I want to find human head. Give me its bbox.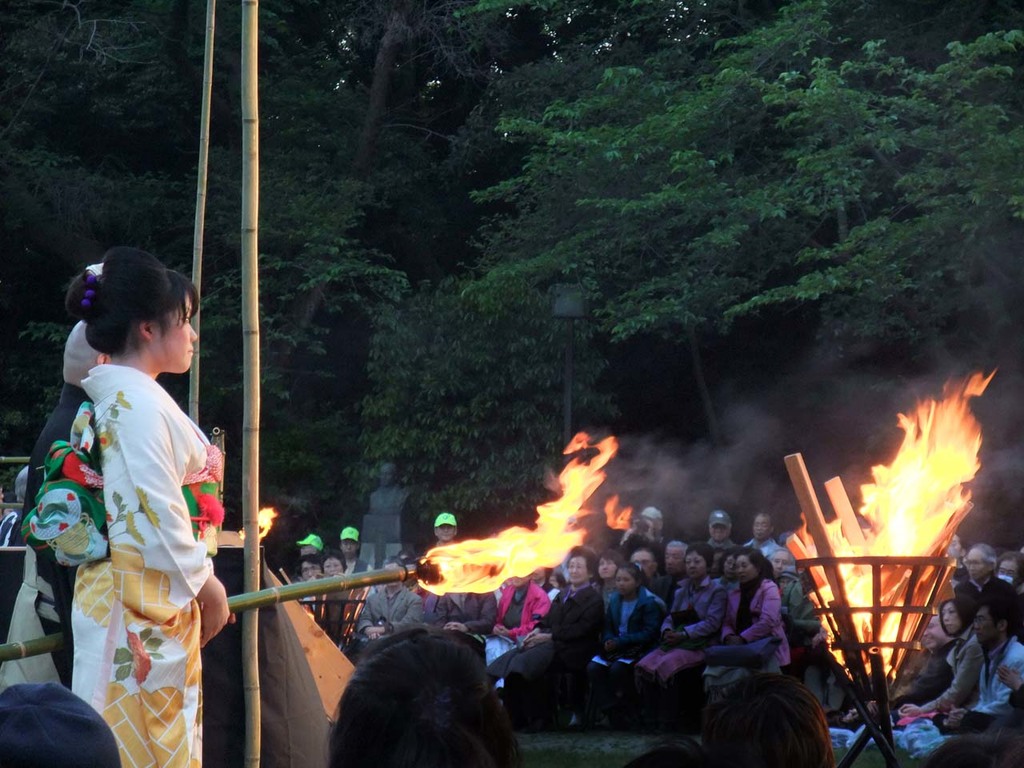
crop(687, 546, 711, 578).
